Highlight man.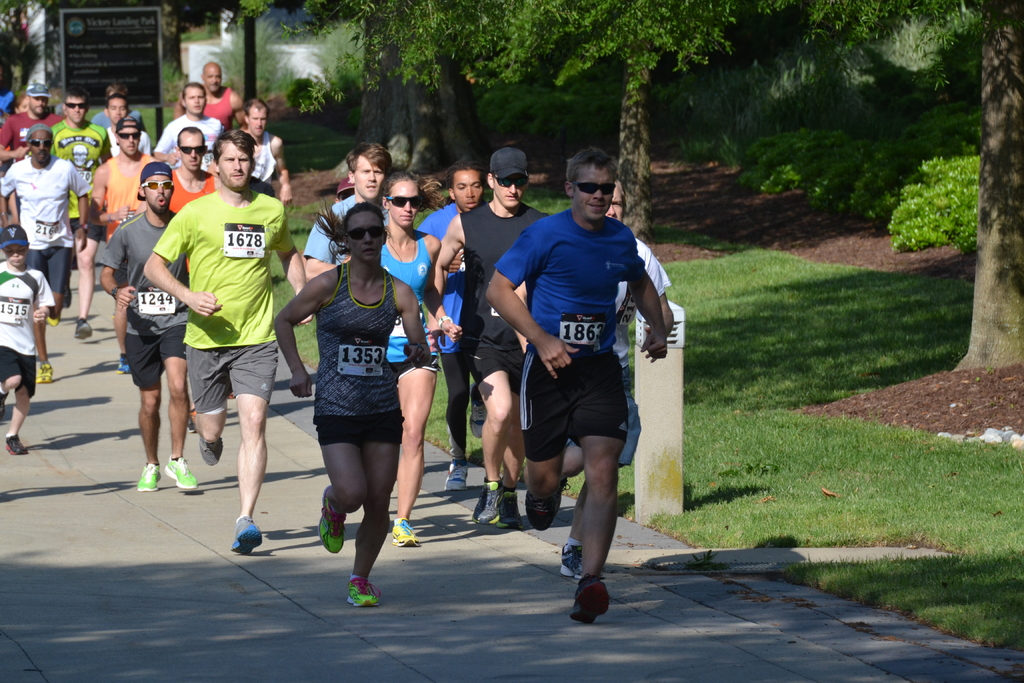
Highlighted region: [x1=152, y1=83, x2=225, y2=176].
